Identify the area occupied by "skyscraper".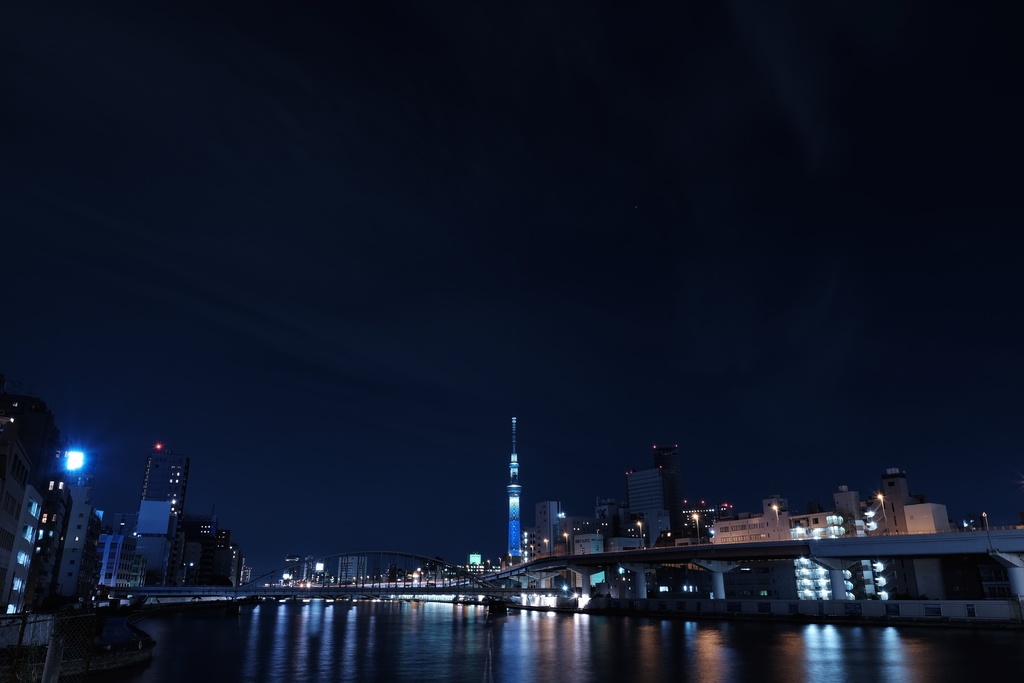
Area: bbox(178, 513, 246, 593).
